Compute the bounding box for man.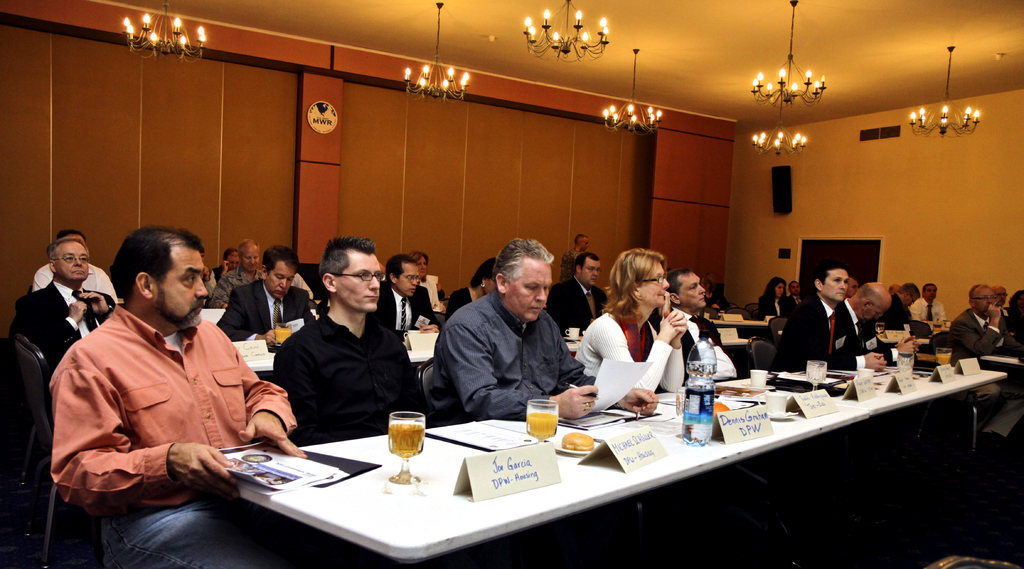
833,278,896,362.
